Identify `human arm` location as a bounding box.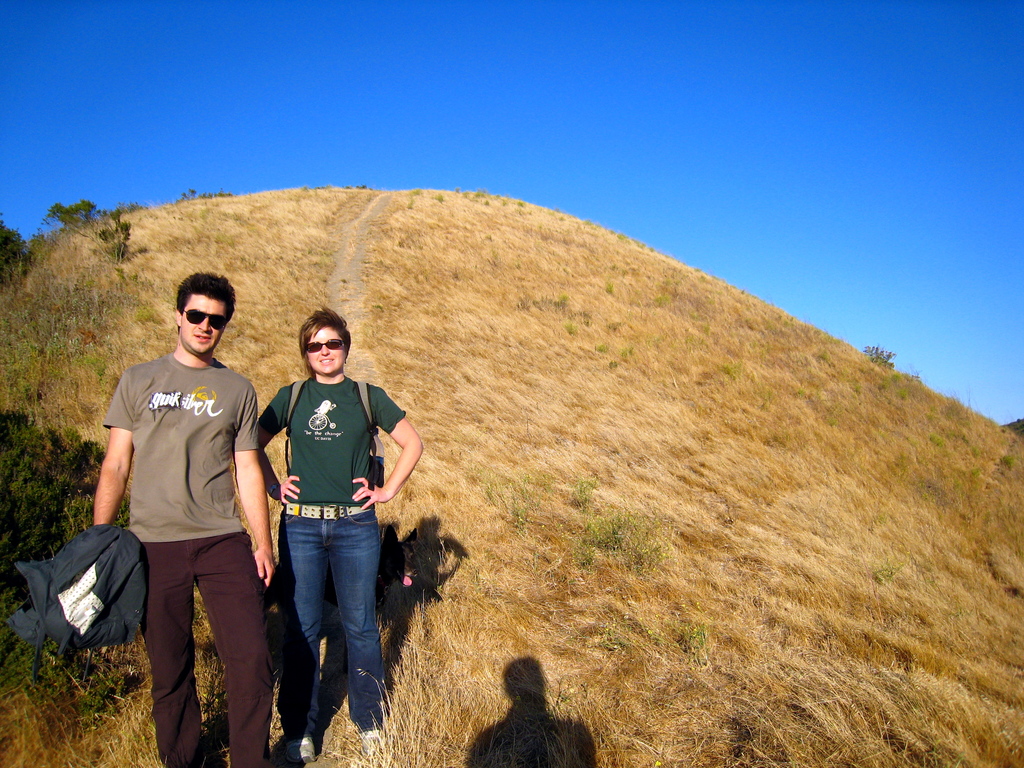
box(91, 374, 136, 529).
